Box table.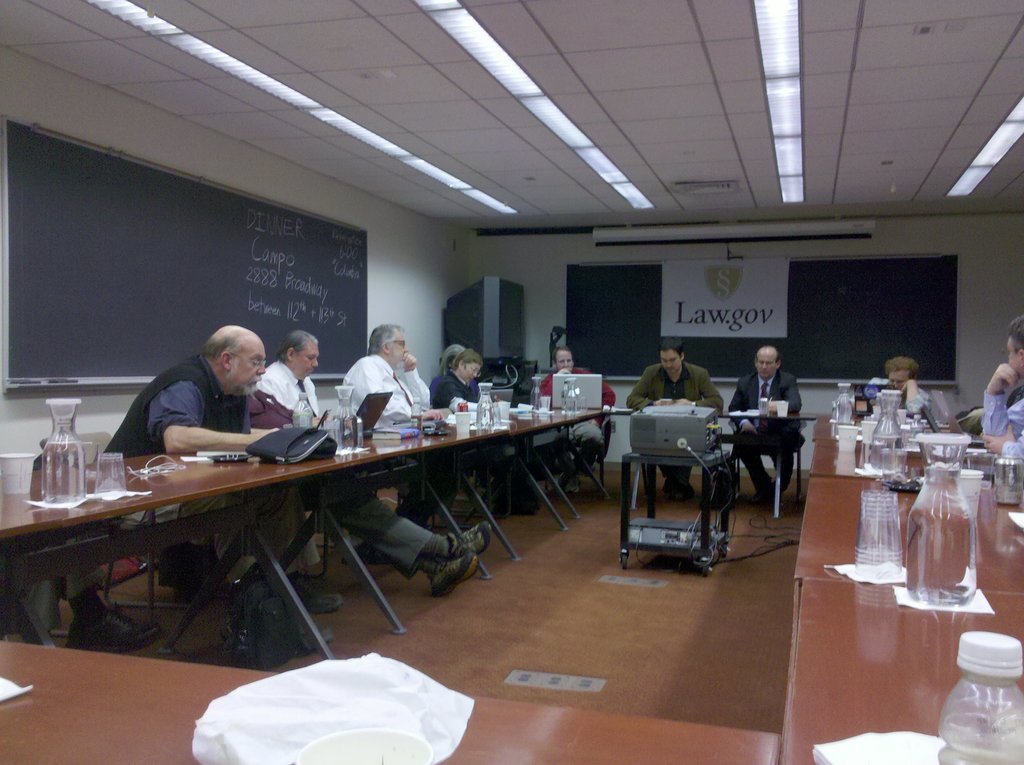
[left=778, top=415, right=1023, bottom=764].
